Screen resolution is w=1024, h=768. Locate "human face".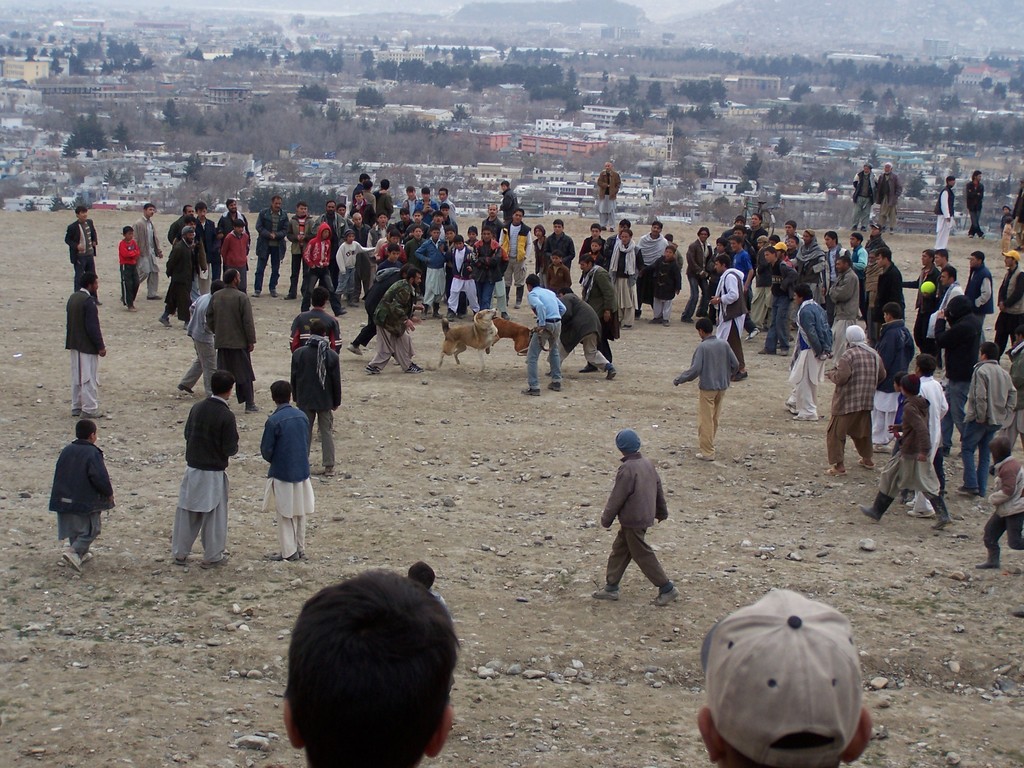
bbox=[550, 255, 559, 263].
